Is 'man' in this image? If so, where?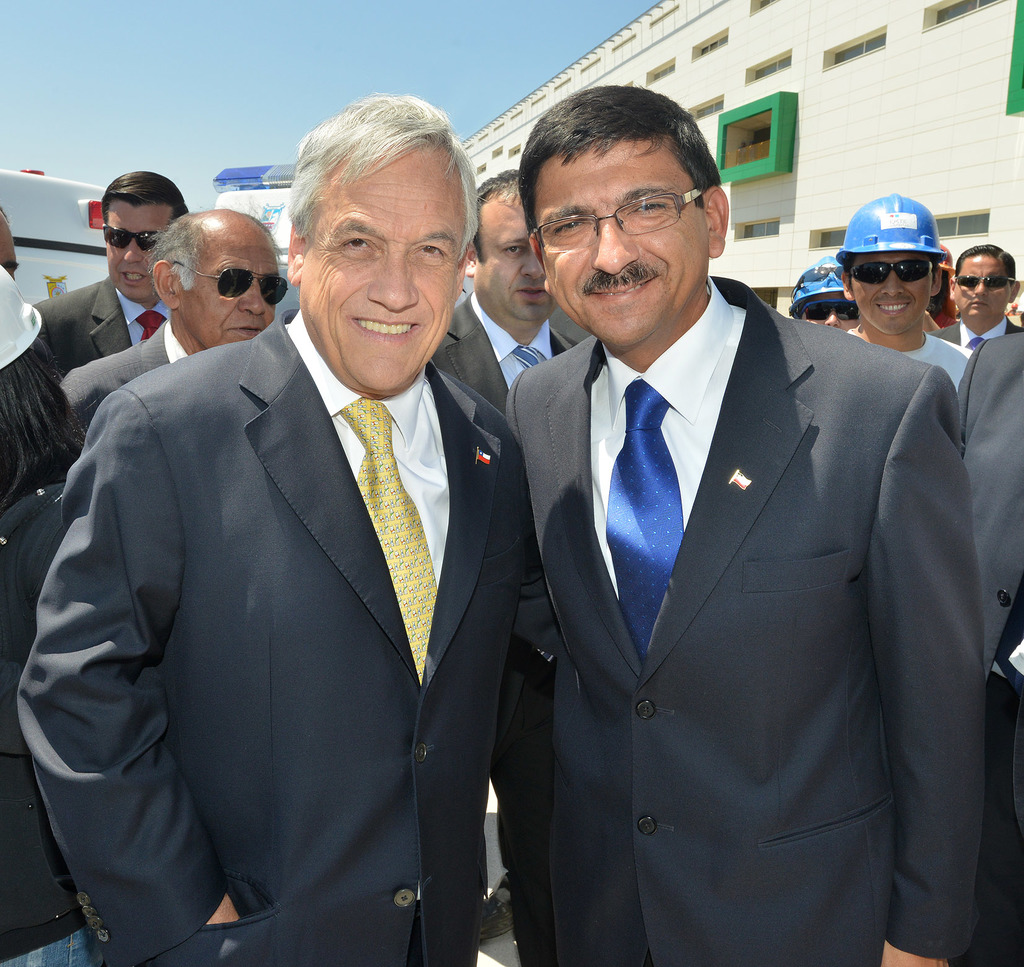
Yes, at 792:250:859:327.
